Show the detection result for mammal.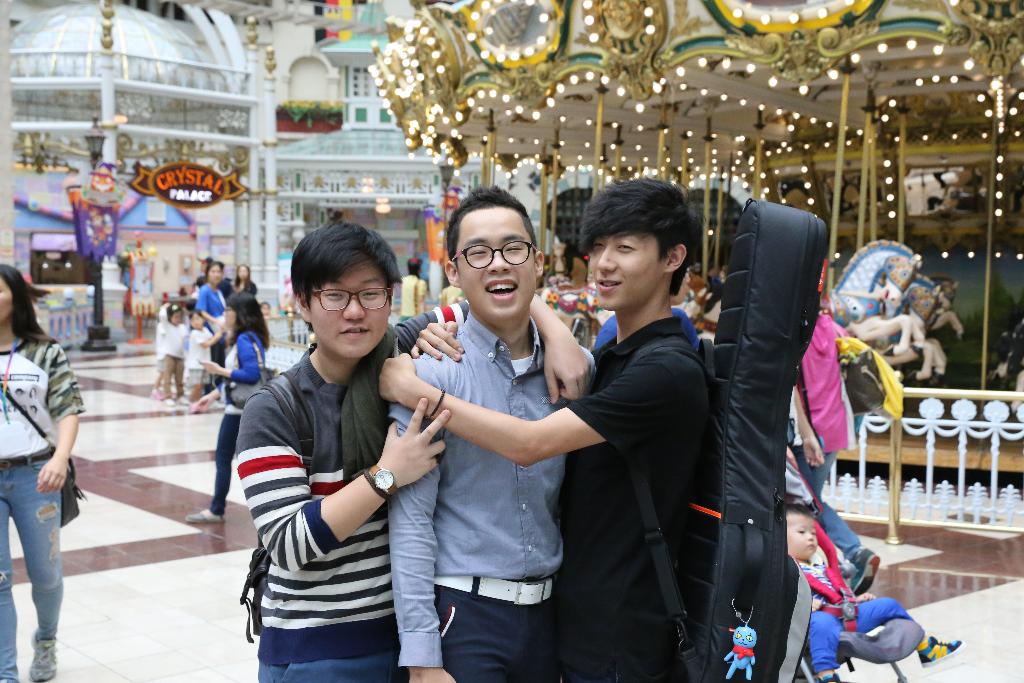
box(187, 288, 269, 522).
